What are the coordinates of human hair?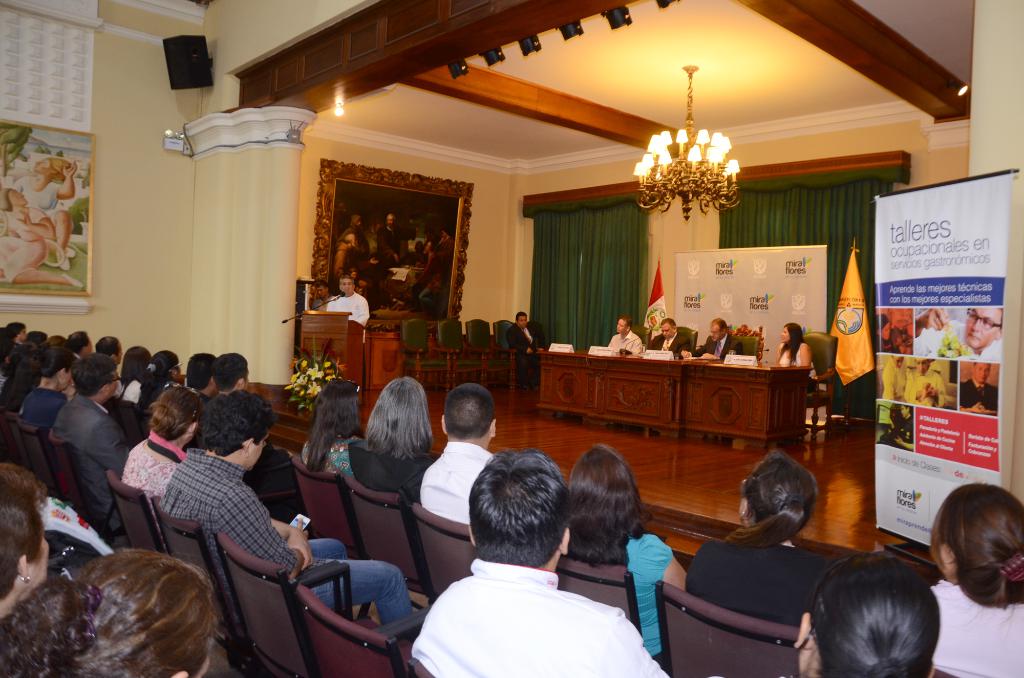
(182, 346, 215, 387).
